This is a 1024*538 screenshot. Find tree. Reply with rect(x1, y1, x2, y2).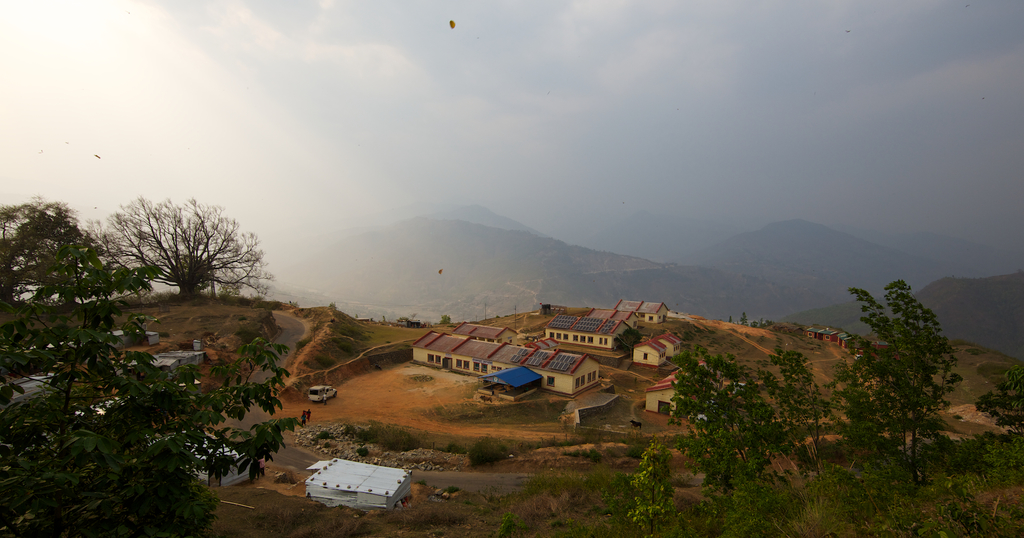
rect(824, 274, 961, 488).
